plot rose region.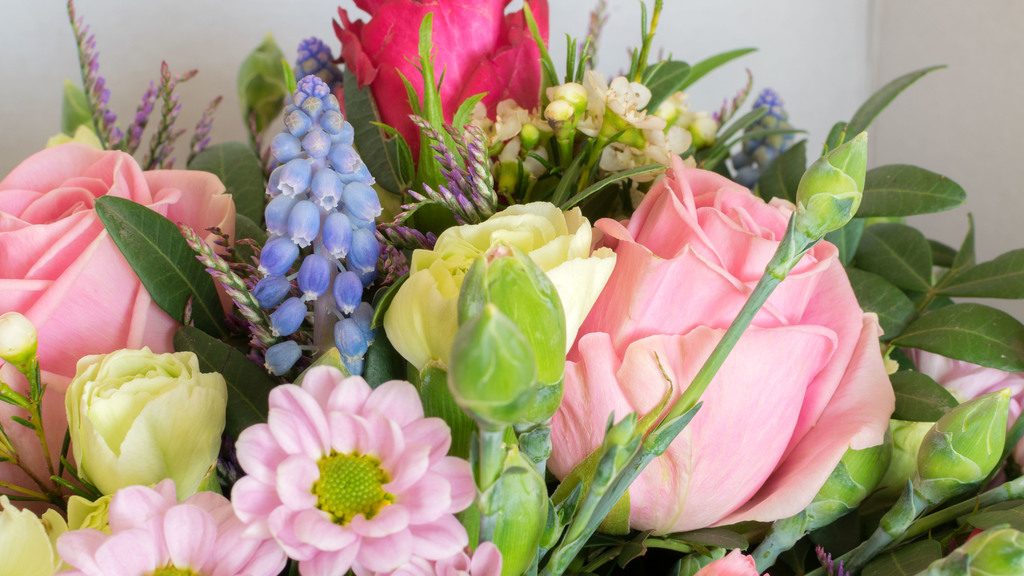
Plotted at (x1=0, y1=492, x2=68, y2=575).
